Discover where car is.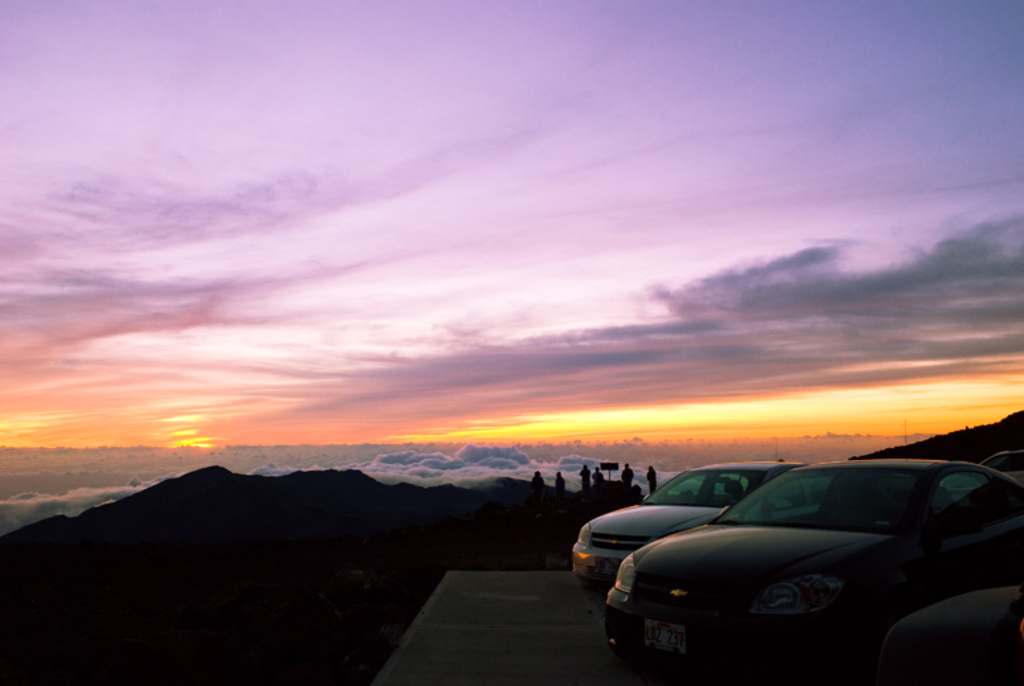
Discovered at select_region(569, 460, 802, 586).
